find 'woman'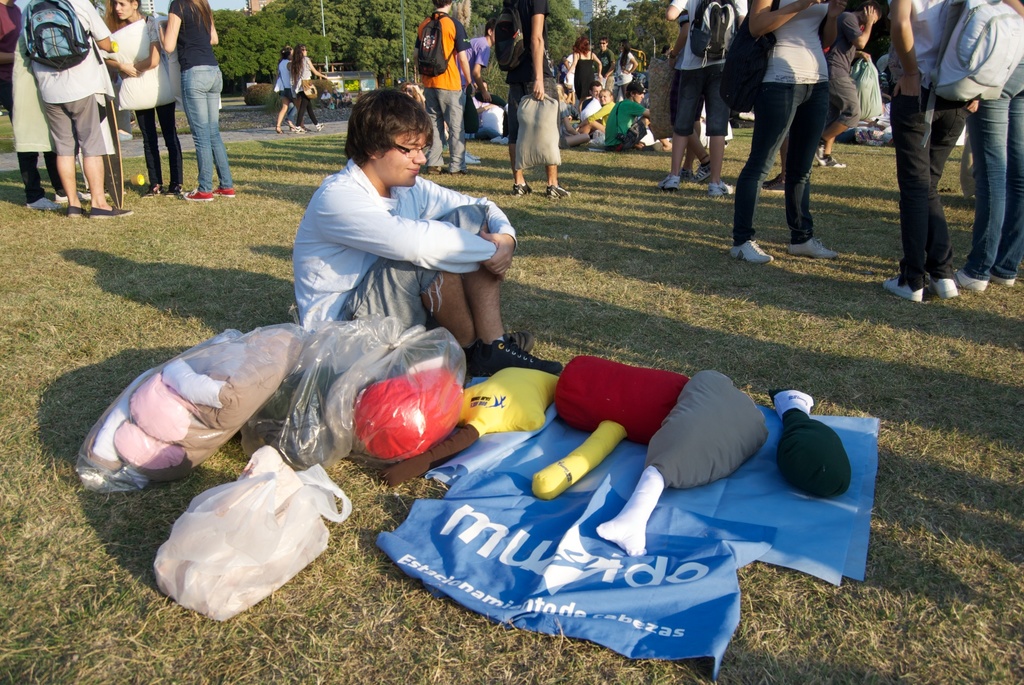
(x1=733, y1=9, x2=841, y2=251)
